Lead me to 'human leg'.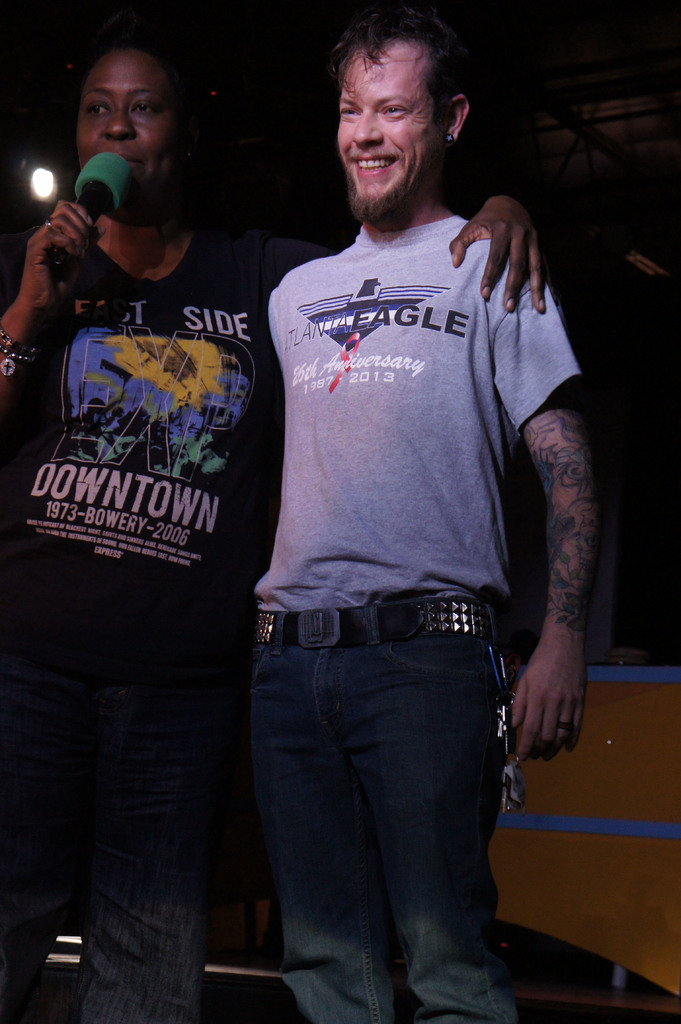
Lead to BBox(380, 598, 499, 1020).
